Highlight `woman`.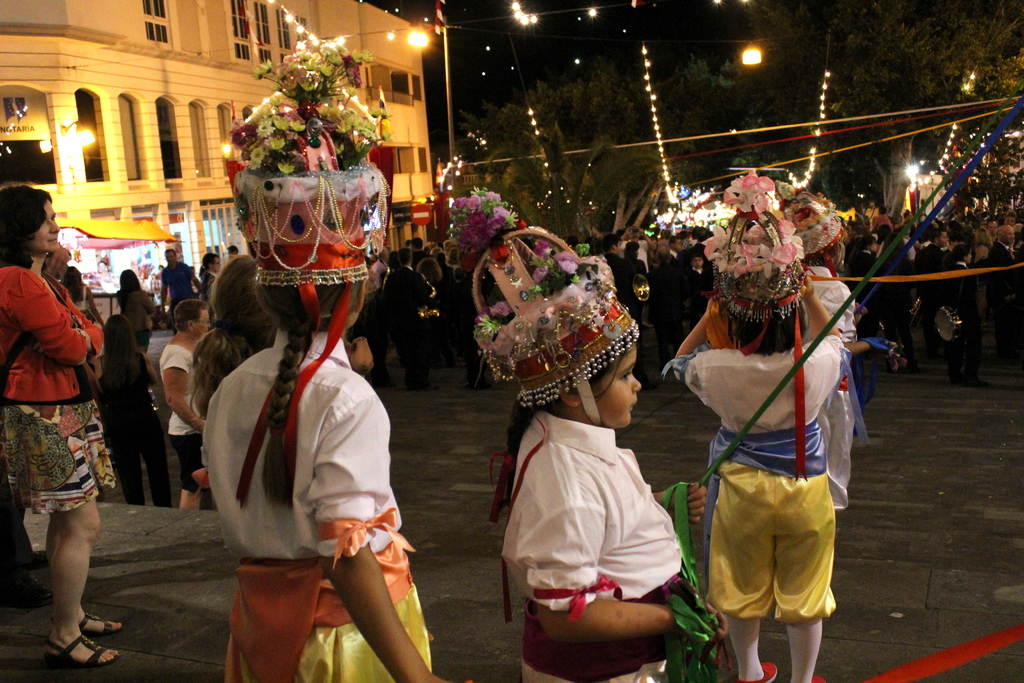
Highlighted region: {"x1": 85, "y1": 313, "x2": 173, "y2": 509}.
